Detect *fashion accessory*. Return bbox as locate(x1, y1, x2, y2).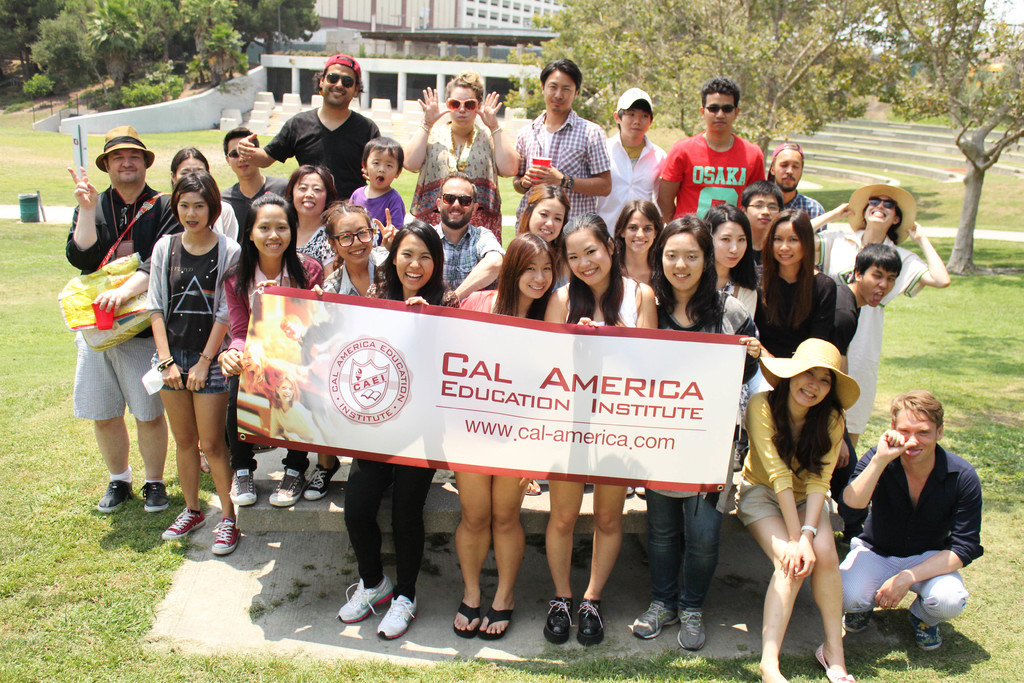
locate(321, 74, 358, 85).
